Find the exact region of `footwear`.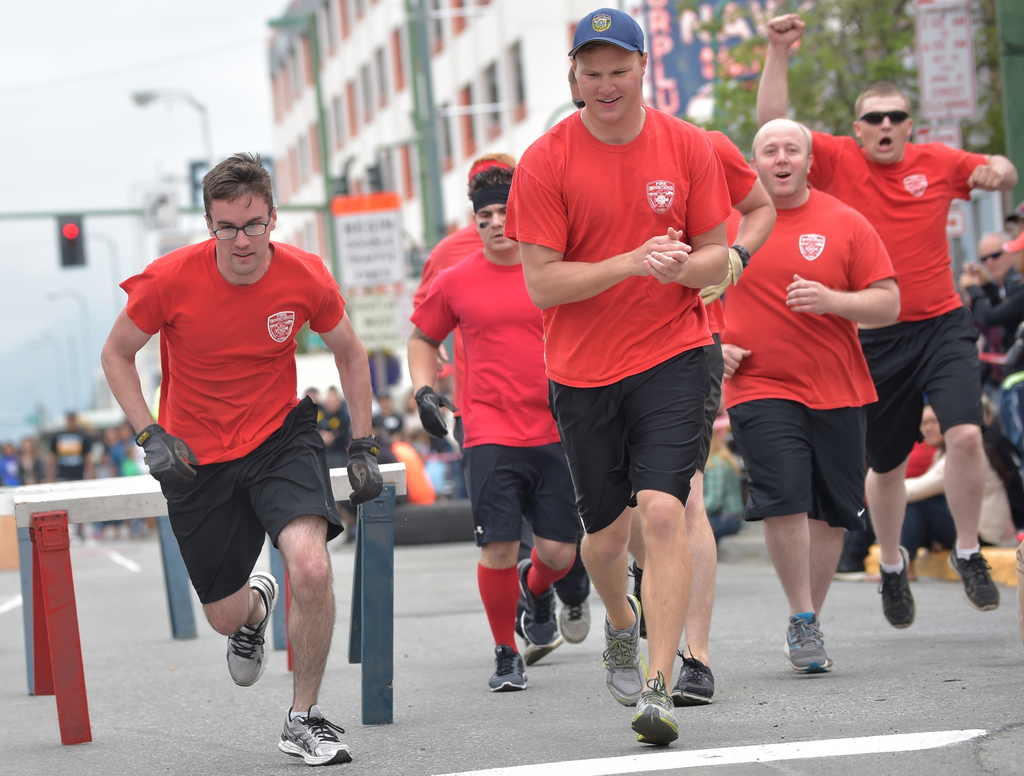
Exact region: [278,698,354,767].
